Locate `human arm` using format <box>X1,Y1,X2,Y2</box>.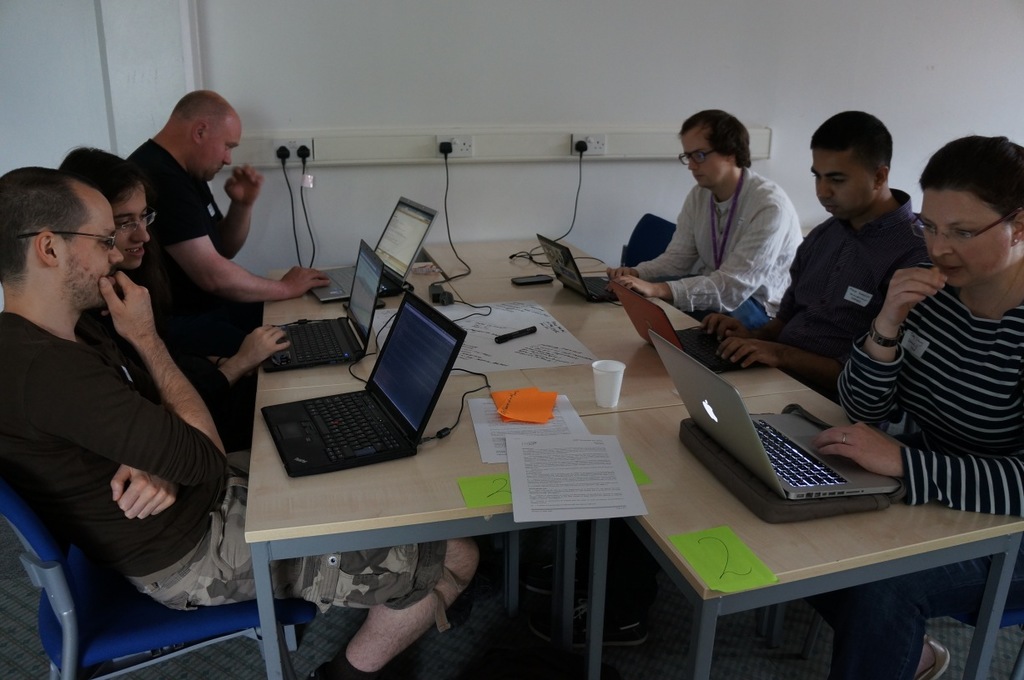
<box>699,259,806,337</box>.
